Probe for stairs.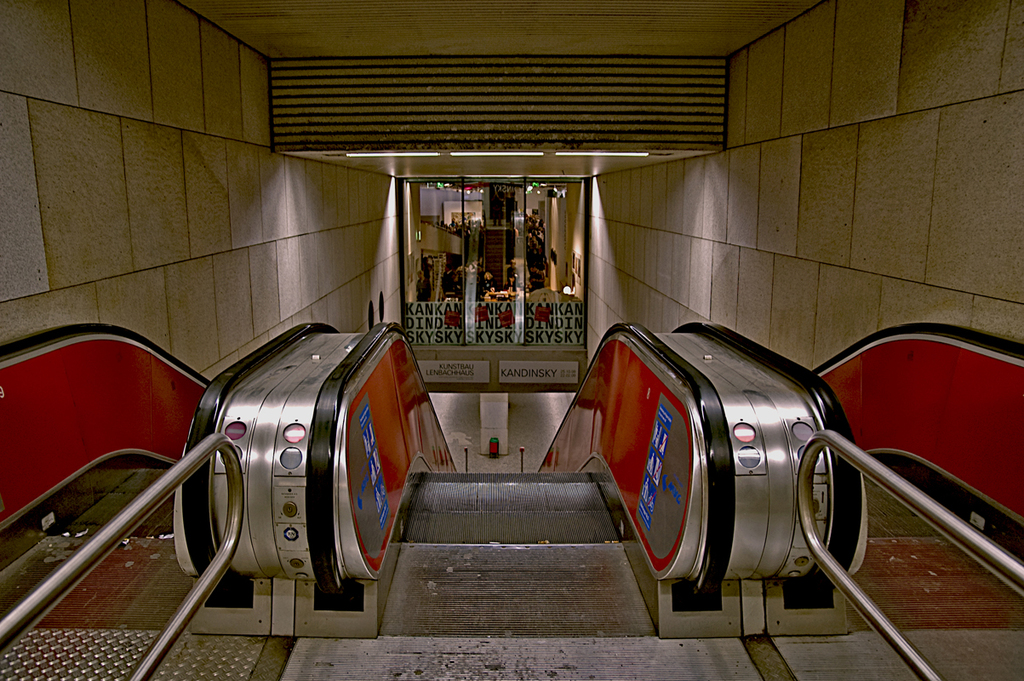
Probe result: bbox=(479, 226, 518, 288).
